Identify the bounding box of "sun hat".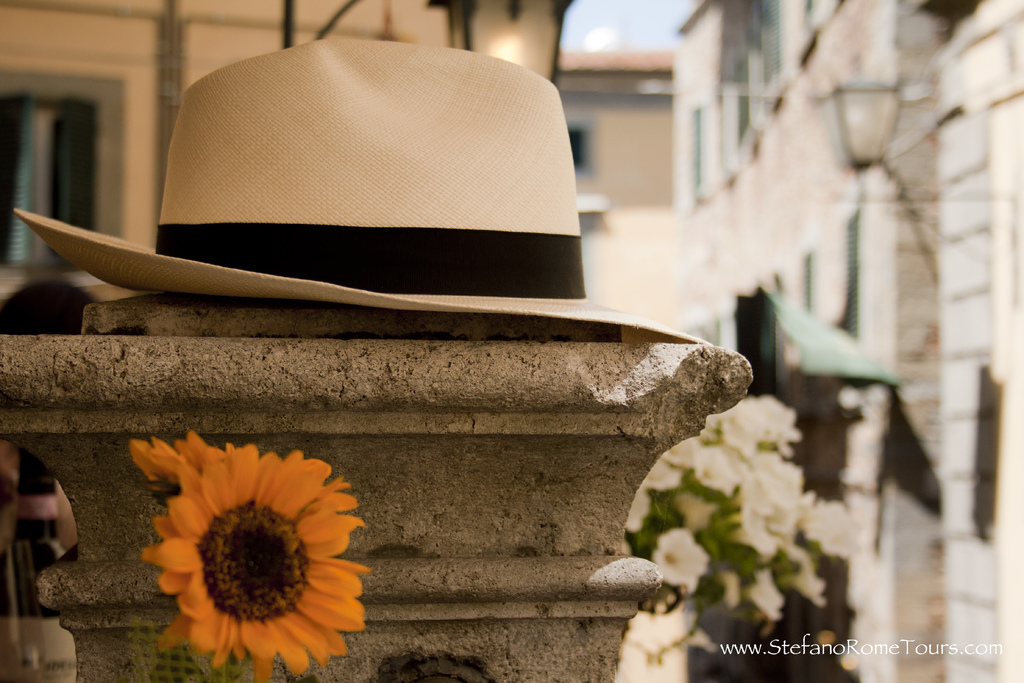
{"x1": 6, "y1": 31, "x2": 720, "y2": 356}.
